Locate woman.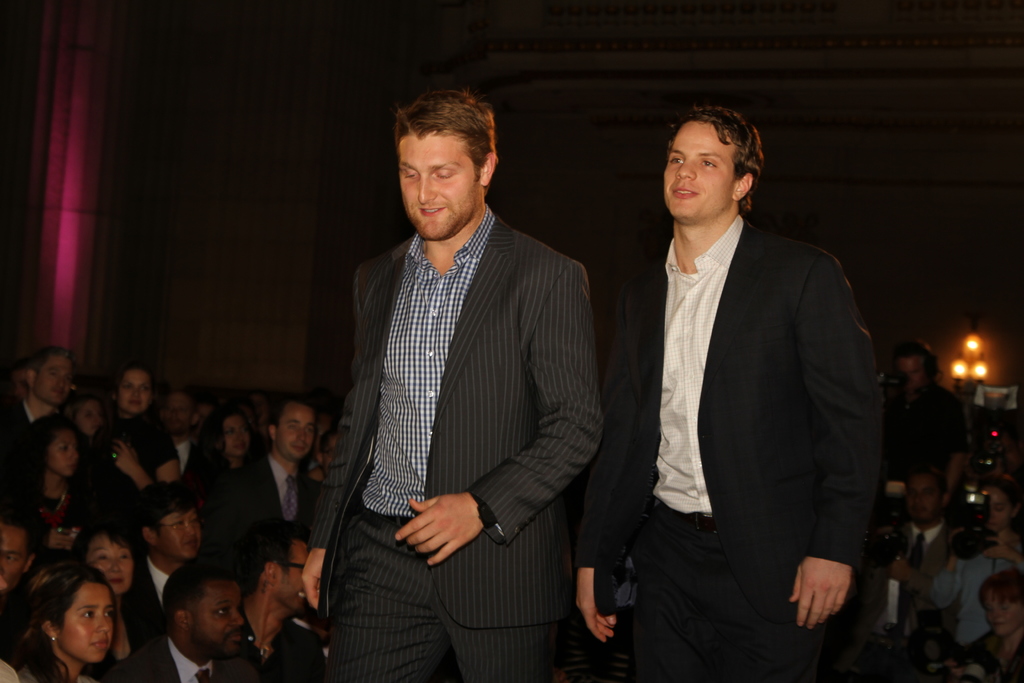
Bounding box: (71, 523, 181, 682).
